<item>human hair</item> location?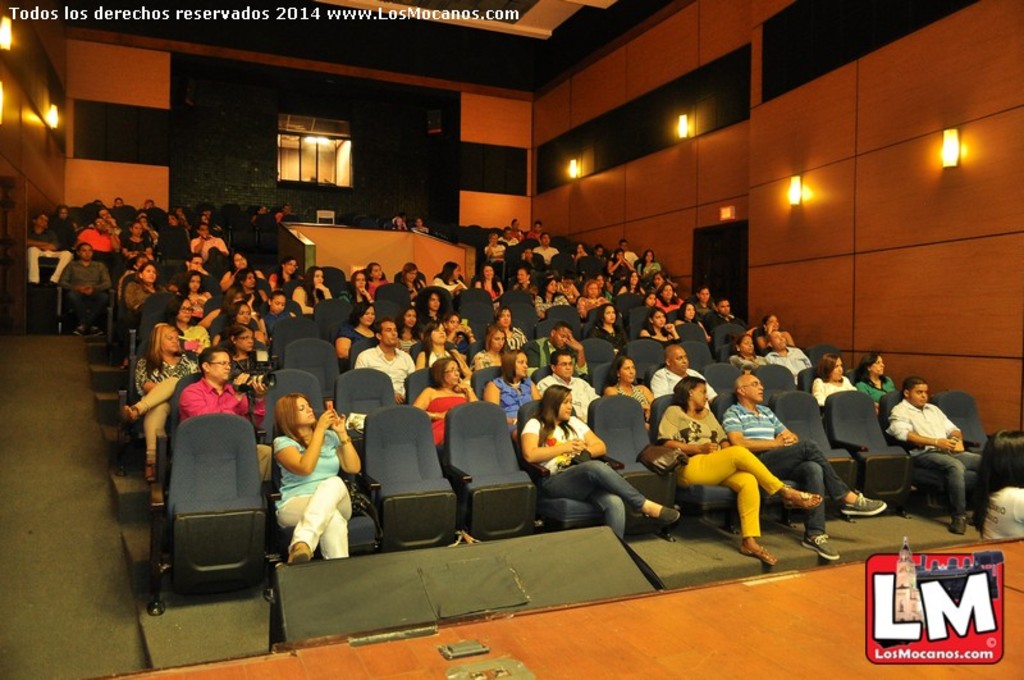
{"x1": 228, "y1": 321, "x2": 256, "y2": 348}
